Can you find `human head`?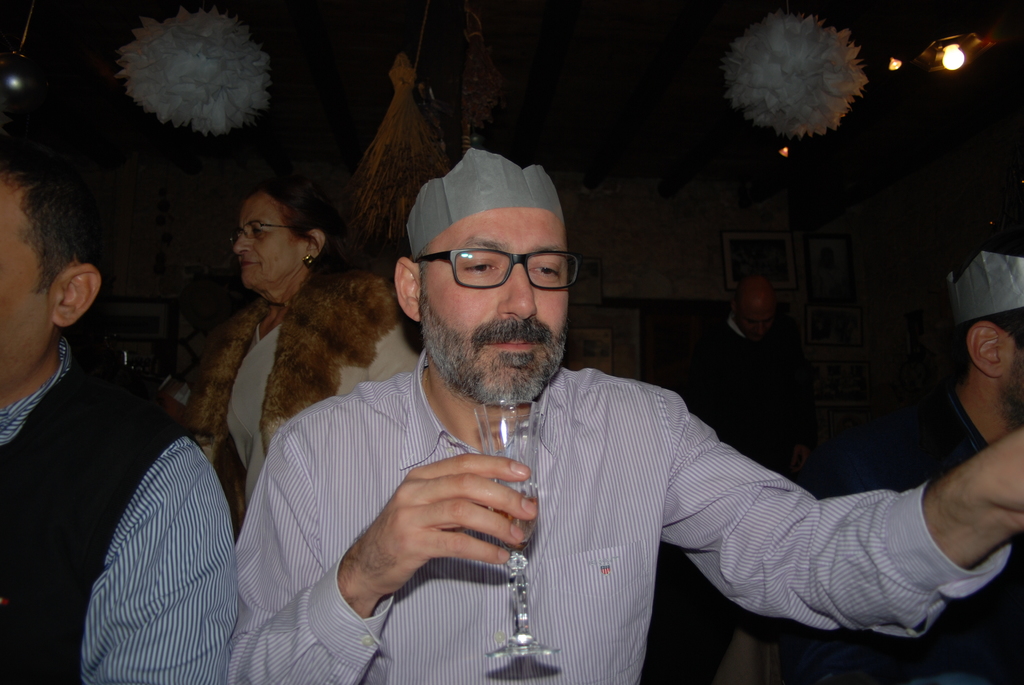
Yes, bounding box: Rect(0, 139, 102, 400).
